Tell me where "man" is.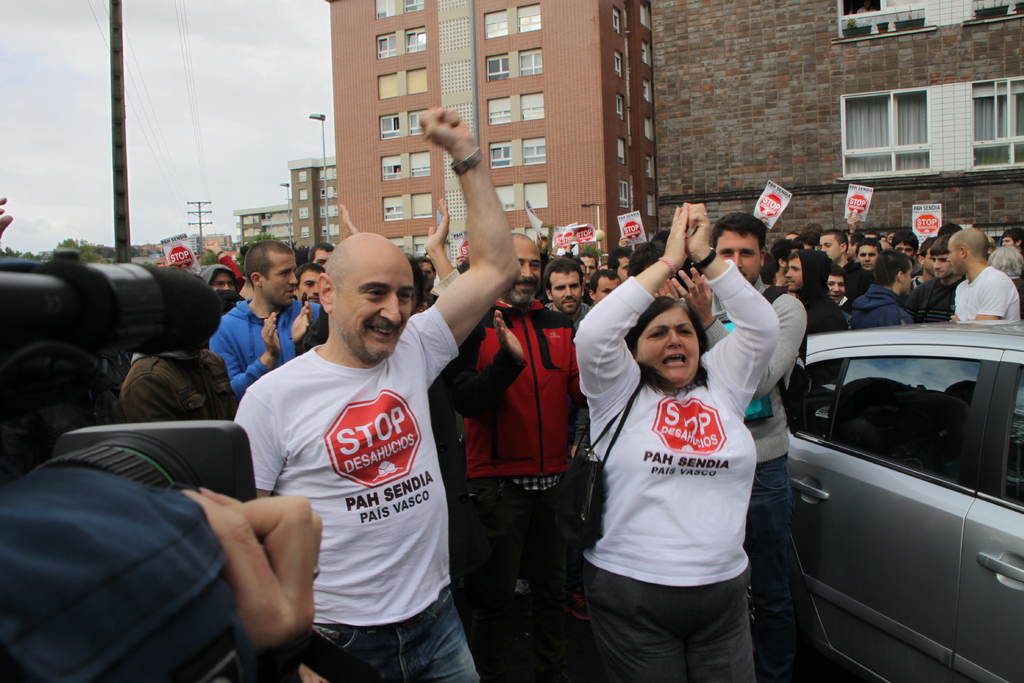
"man" is at [234,237,321,399].
